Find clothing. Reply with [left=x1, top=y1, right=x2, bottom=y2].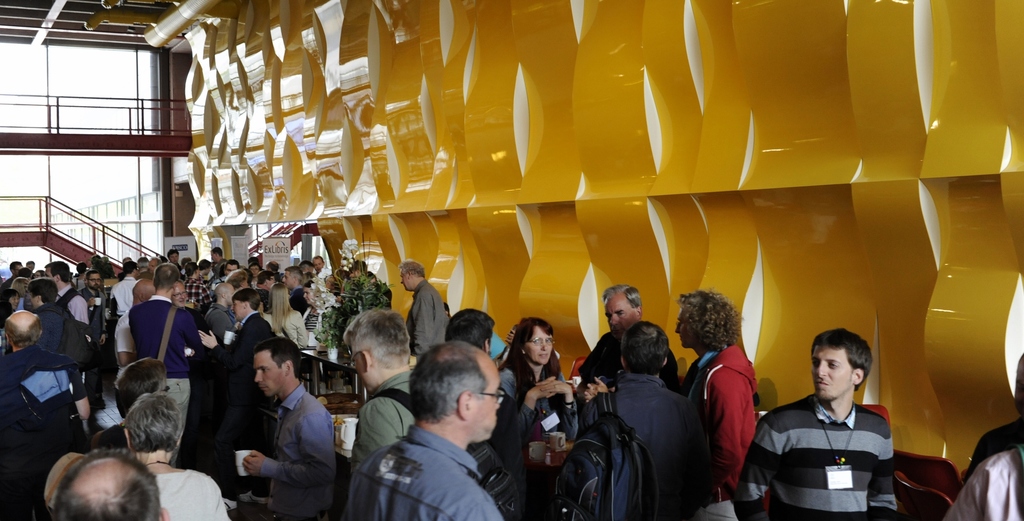
[left=403, top=275, right=448, bottom=352].
